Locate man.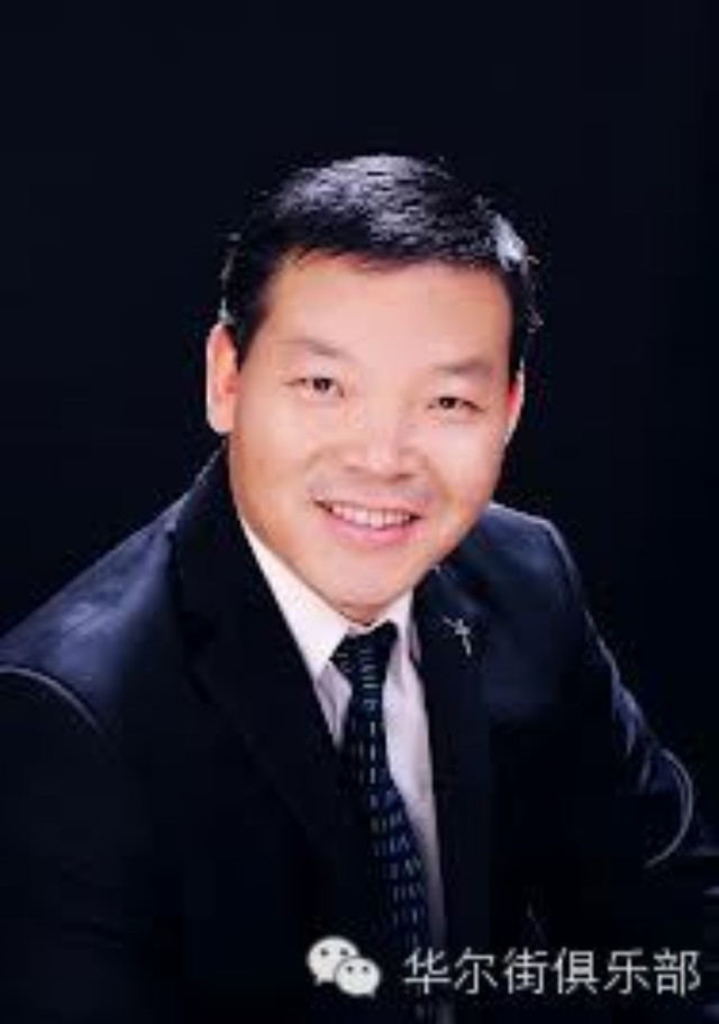
Bounding box: box=[11, 156, 690, 1003].
